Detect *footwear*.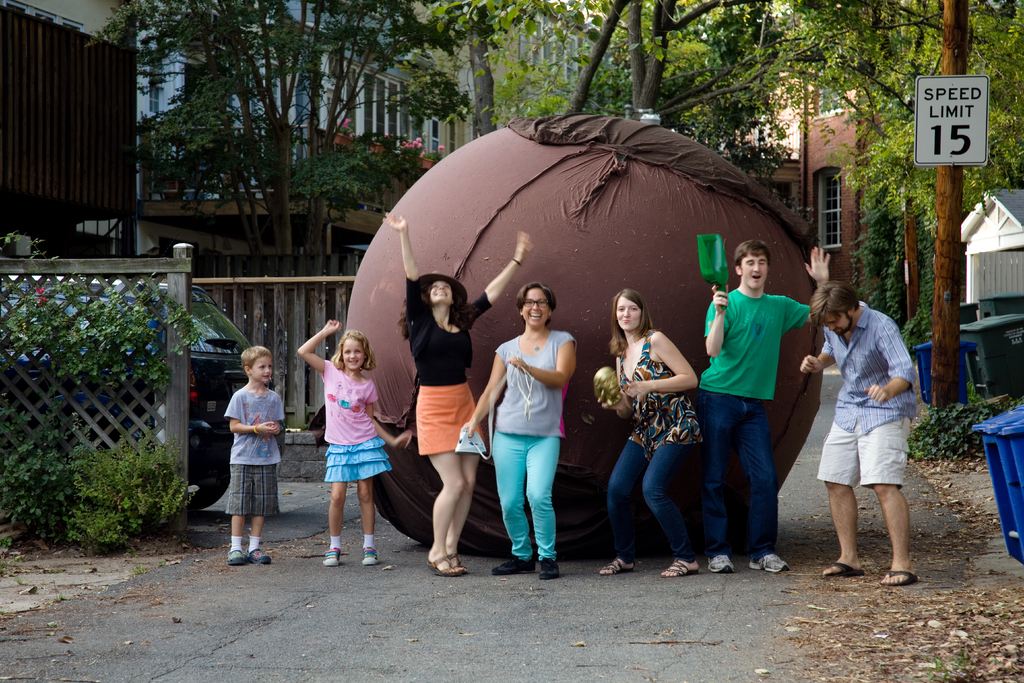
Detected at select_region(746, 551, 787, 572).
